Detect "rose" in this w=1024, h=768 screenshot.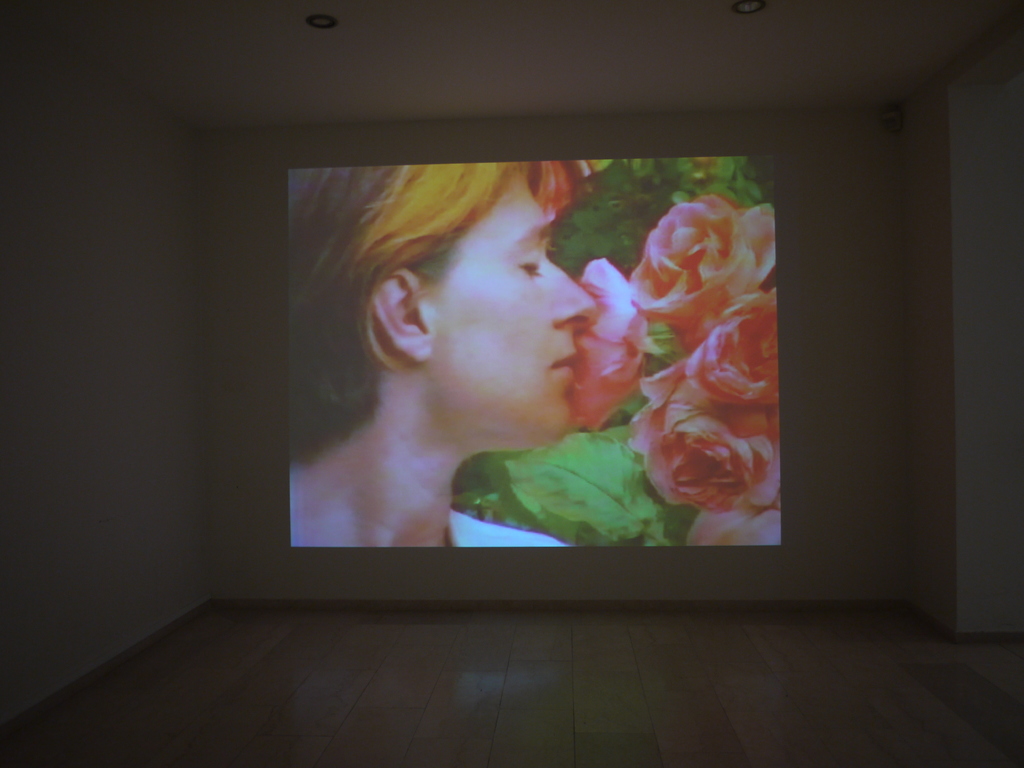
Detection: select_region(686, 285, 784, 403).
